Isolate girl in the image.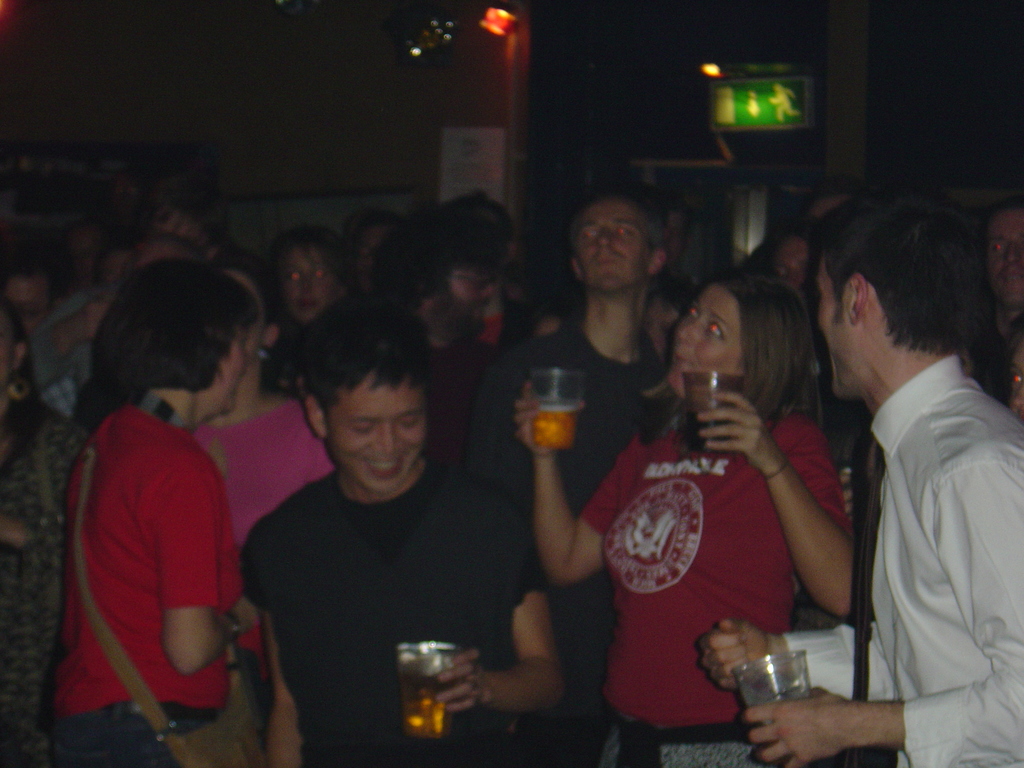
Isolated region: 518 273 849 764.
